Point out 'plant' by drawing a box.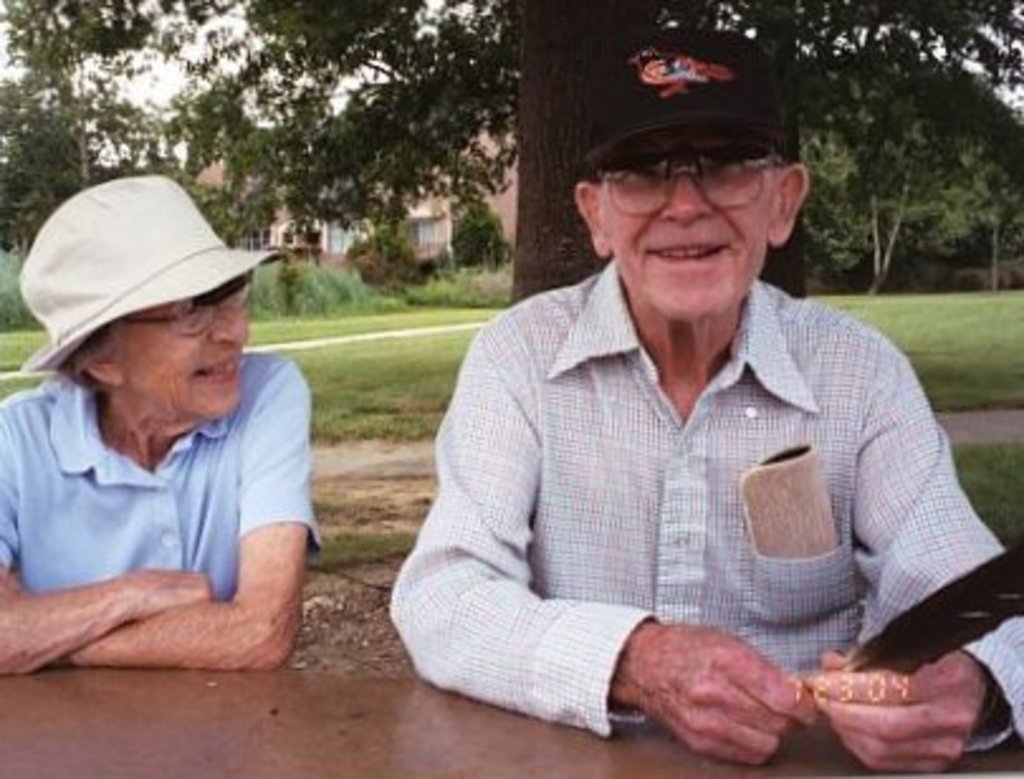
283,255,389,311.
